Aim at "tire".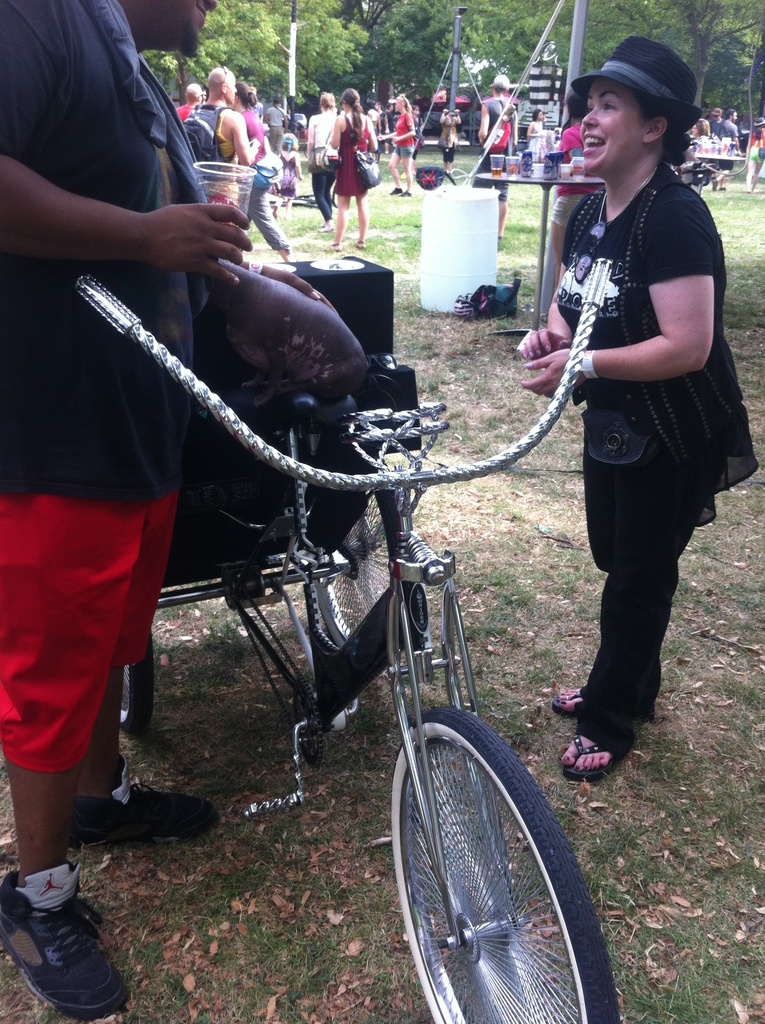
Aimed at x1=309 y1=472 x2=401 y2=646.
